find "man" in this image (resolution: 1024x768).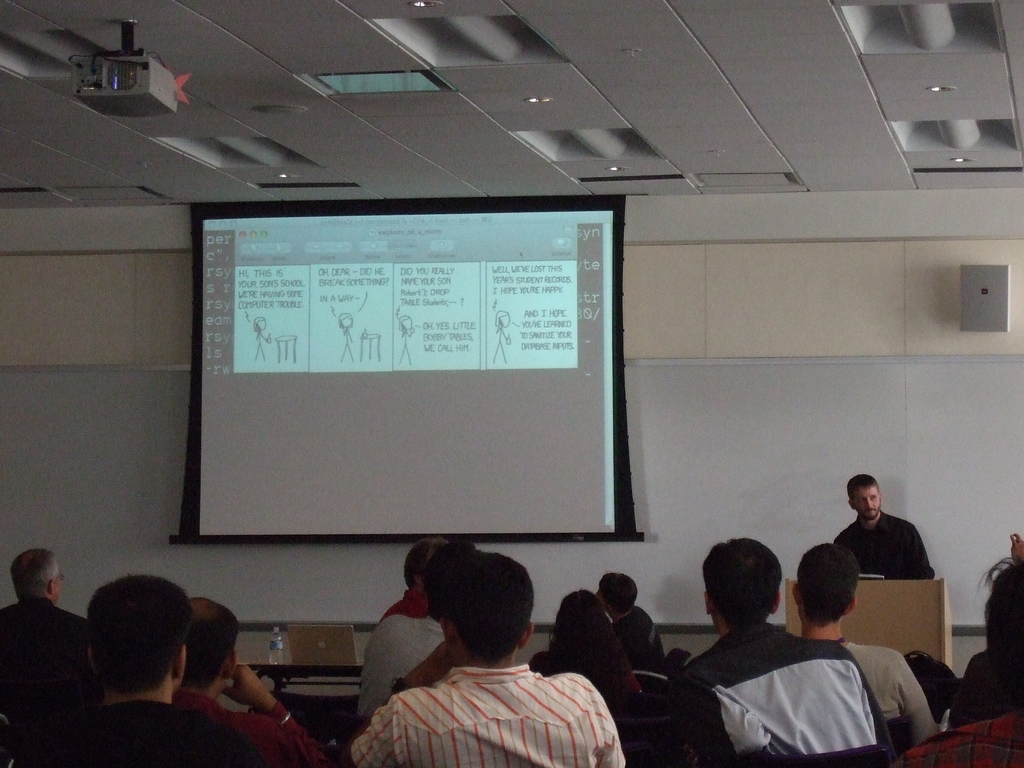
locate(669, 537, 890, 767).
